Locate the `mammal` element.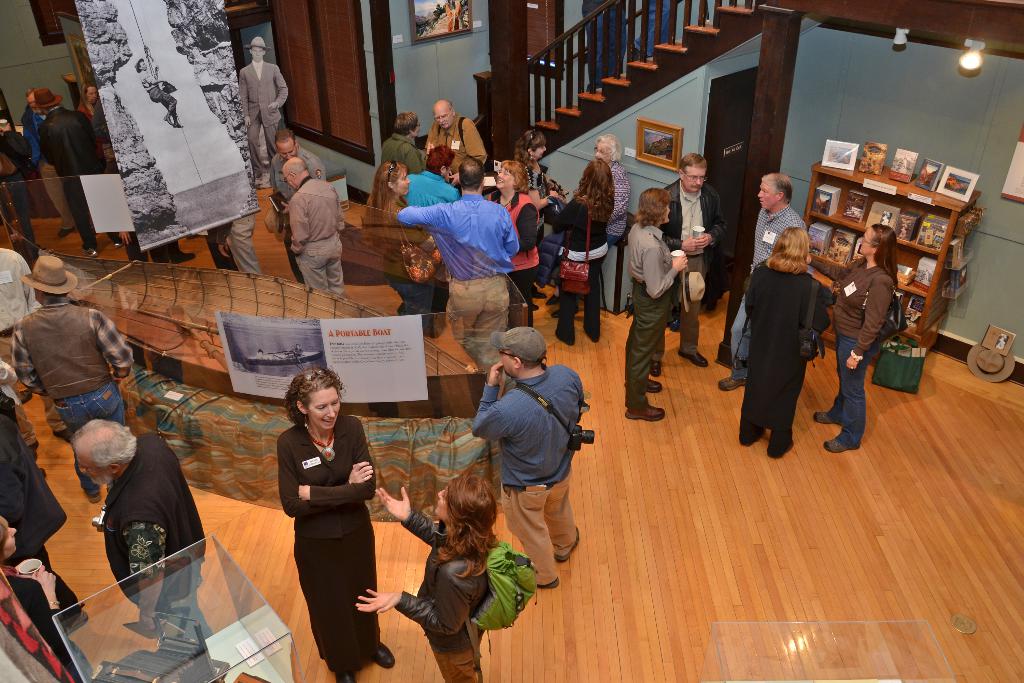
Element bbox: box=[217, 210, 263, 279].
